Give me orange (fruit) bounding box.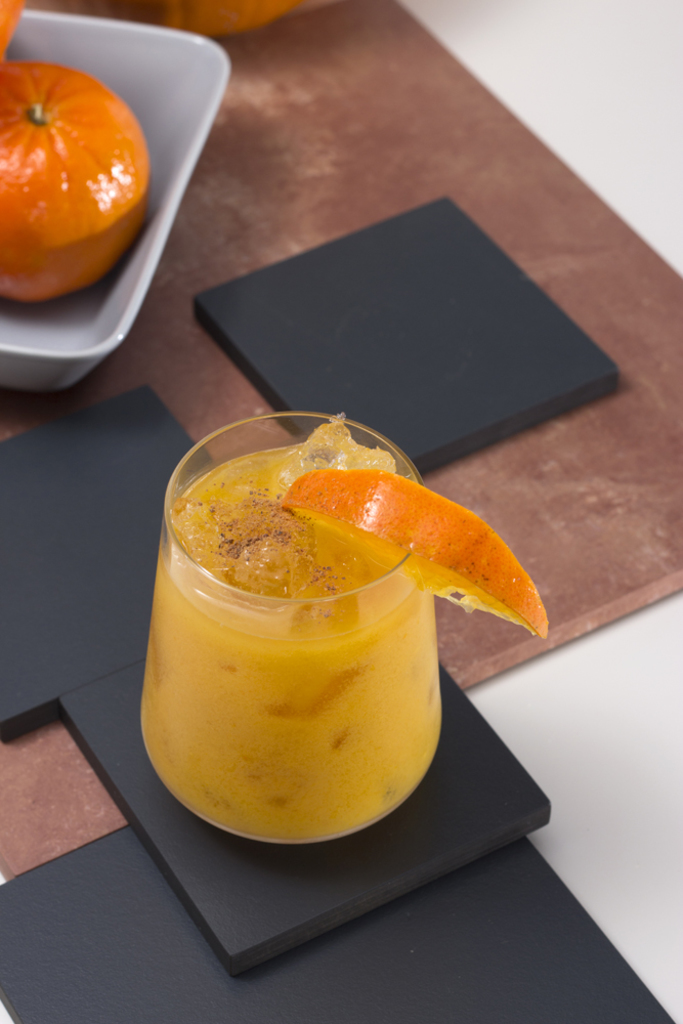
region(285, 473, 549, 638).
